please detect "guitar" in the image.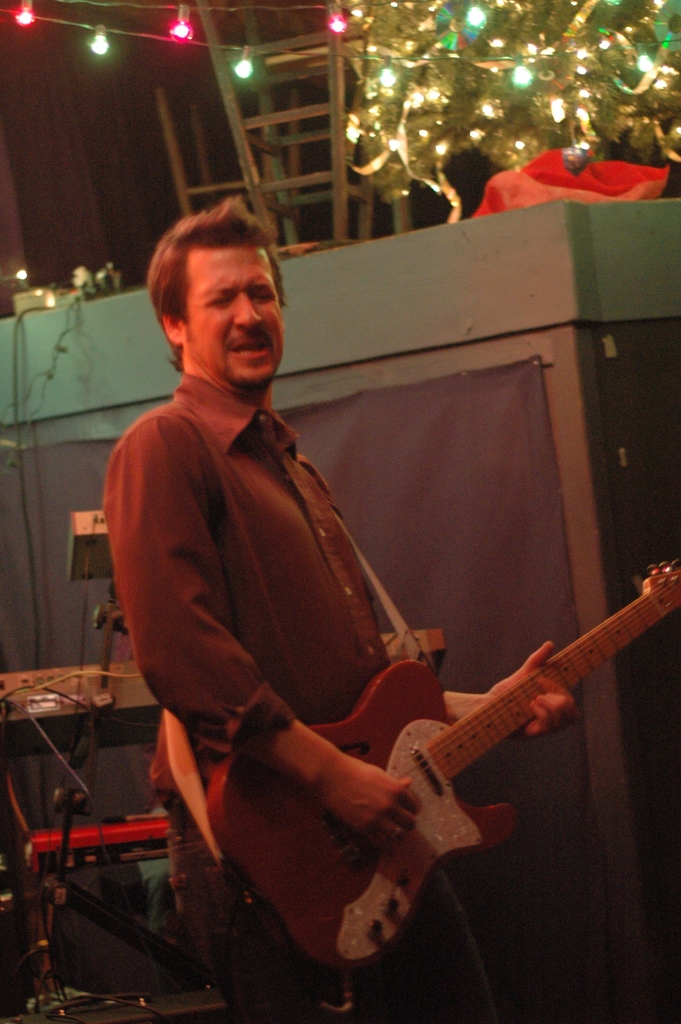
region(215, 545, 674, 973).
